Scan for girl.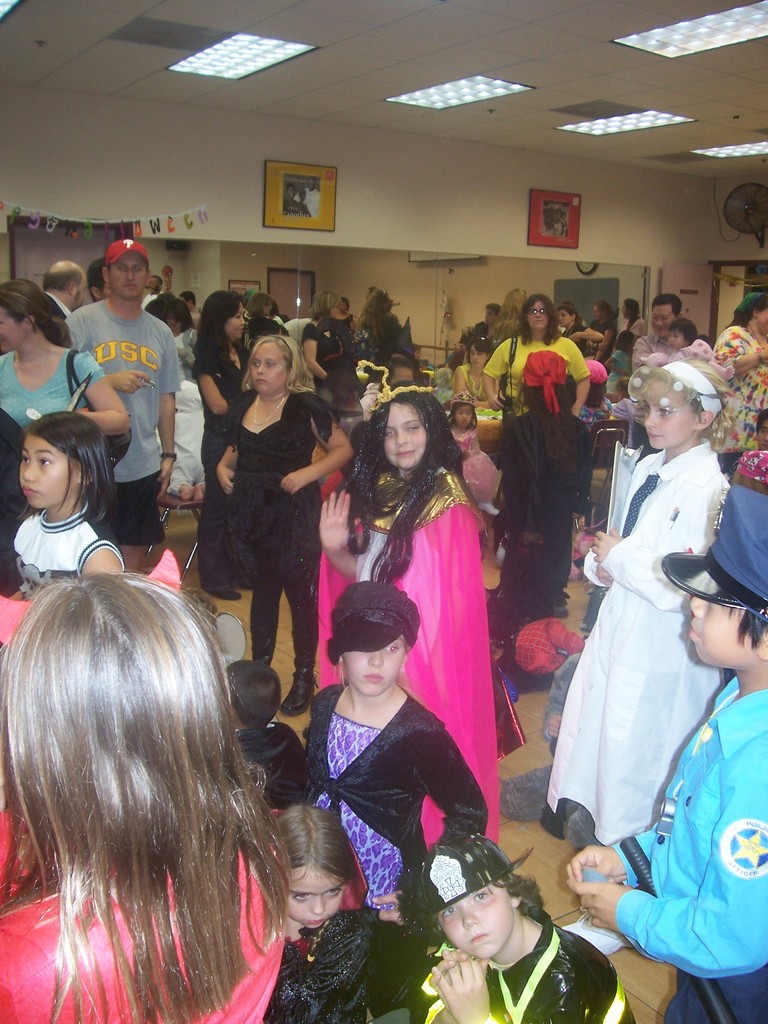
Scan result: [x1=296, y1=575, x2=490, y2=918].
